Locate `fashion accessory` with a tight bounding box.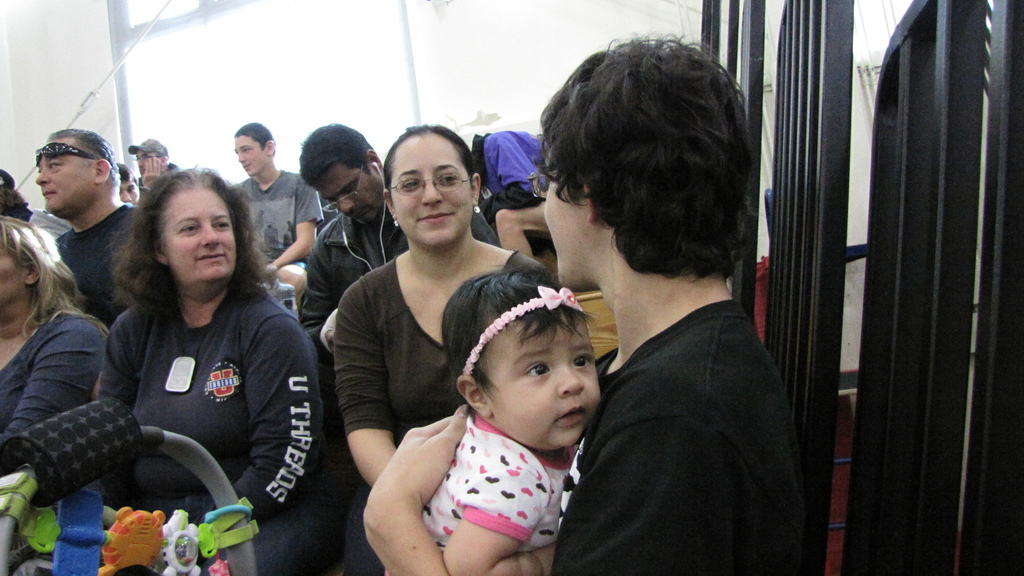
crop(471, 200, 481, 212).
